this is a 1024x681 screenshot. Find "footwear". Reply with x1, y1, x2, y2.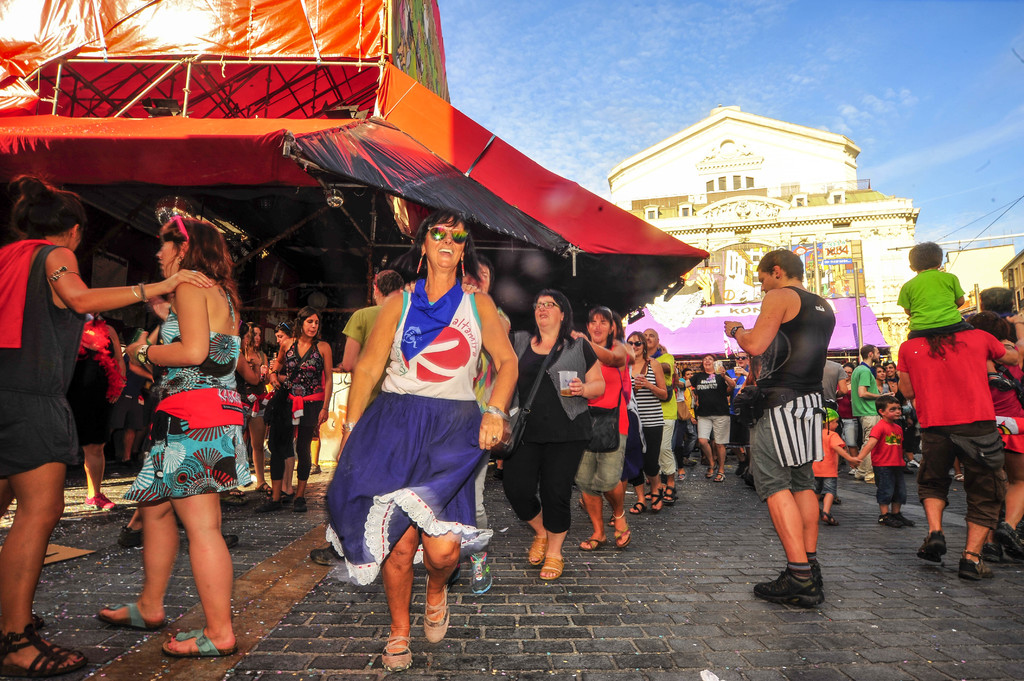
256, 495, 281, 515.
